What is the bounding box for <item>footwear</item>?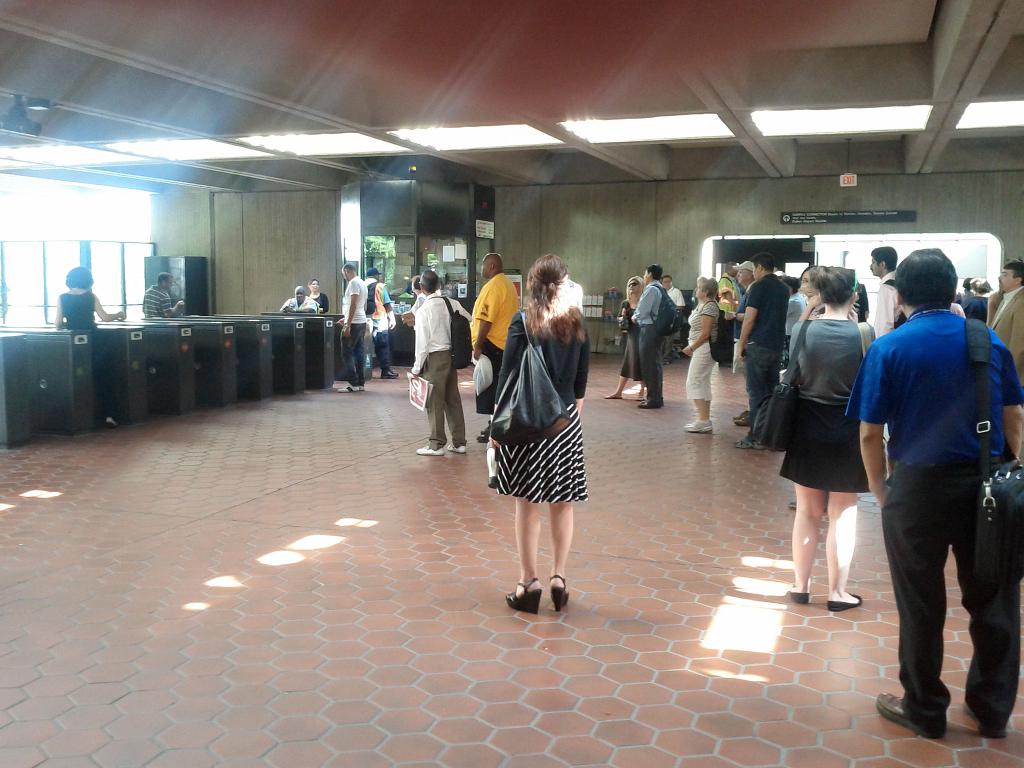
734,409,753,417.
